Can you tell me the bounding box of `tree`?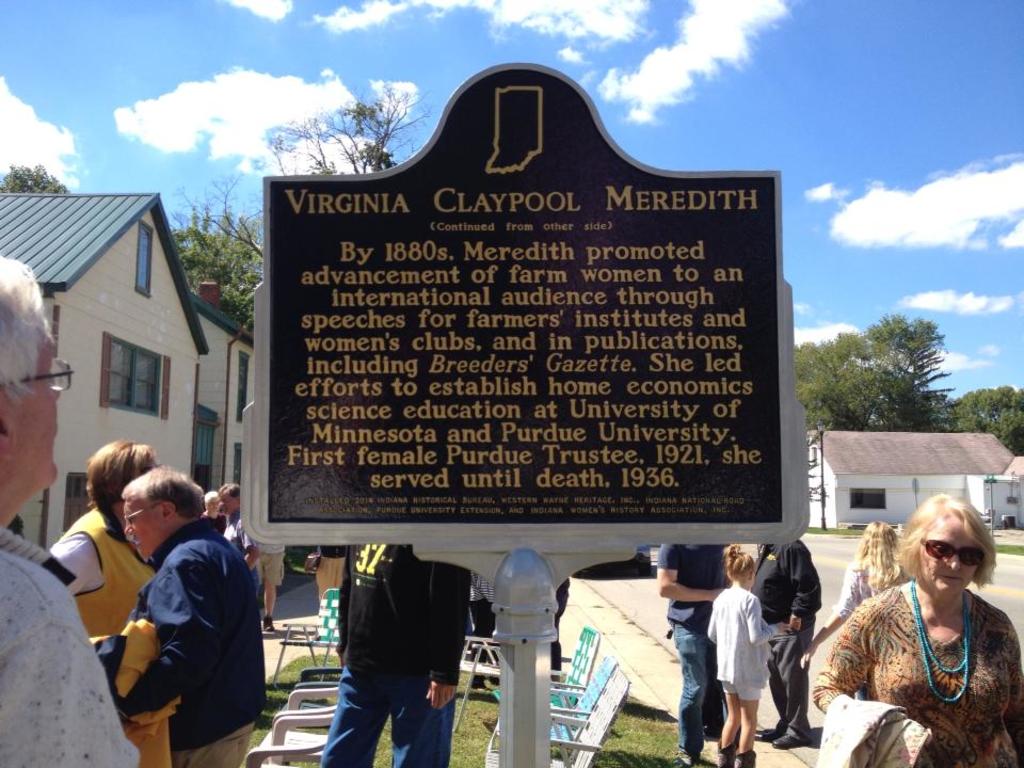
select_region(804, 425, 834, 506).
